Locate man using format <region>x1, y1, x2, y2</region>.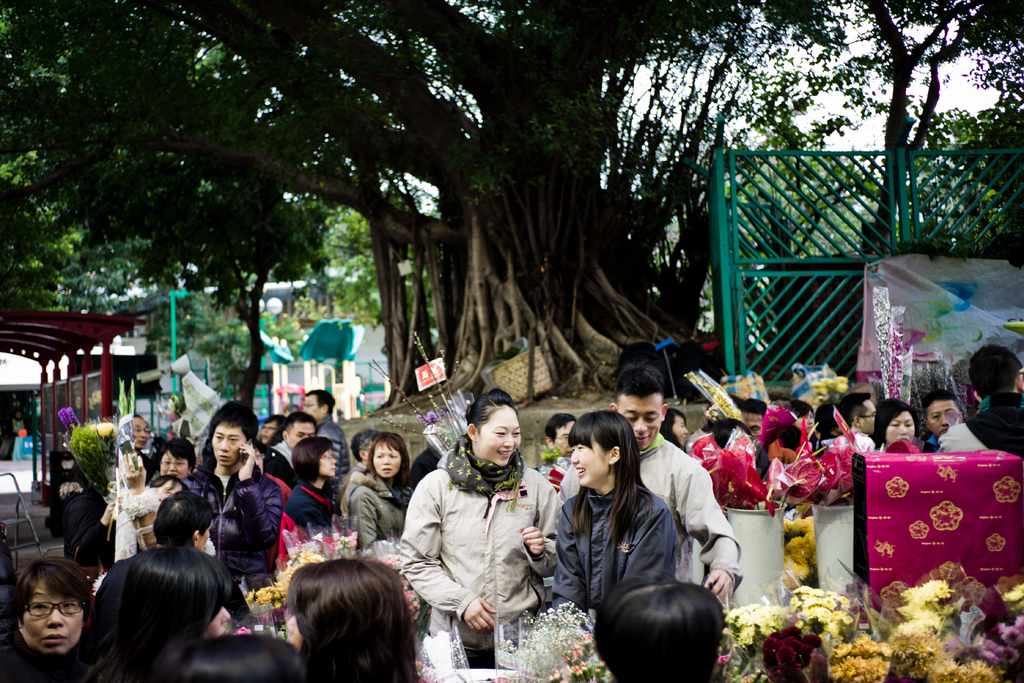
<region>540, 409, 579, 498</region>.
